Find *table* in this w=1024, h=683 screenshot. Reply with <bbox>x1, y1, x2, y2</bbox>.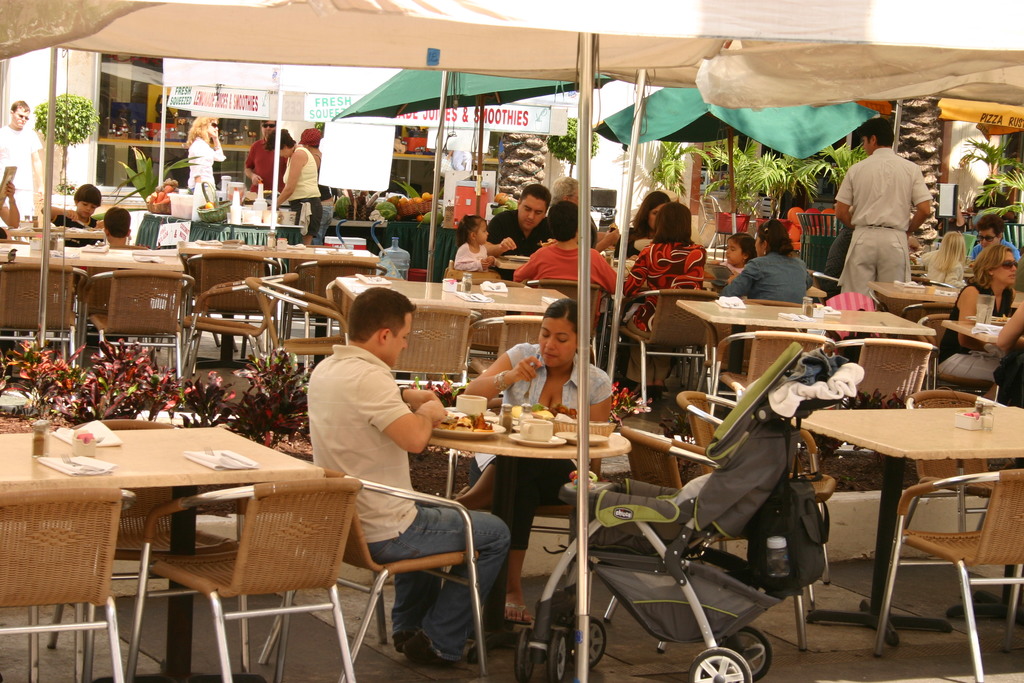
<bbox>680, 303, 931, 375</bbox>.
